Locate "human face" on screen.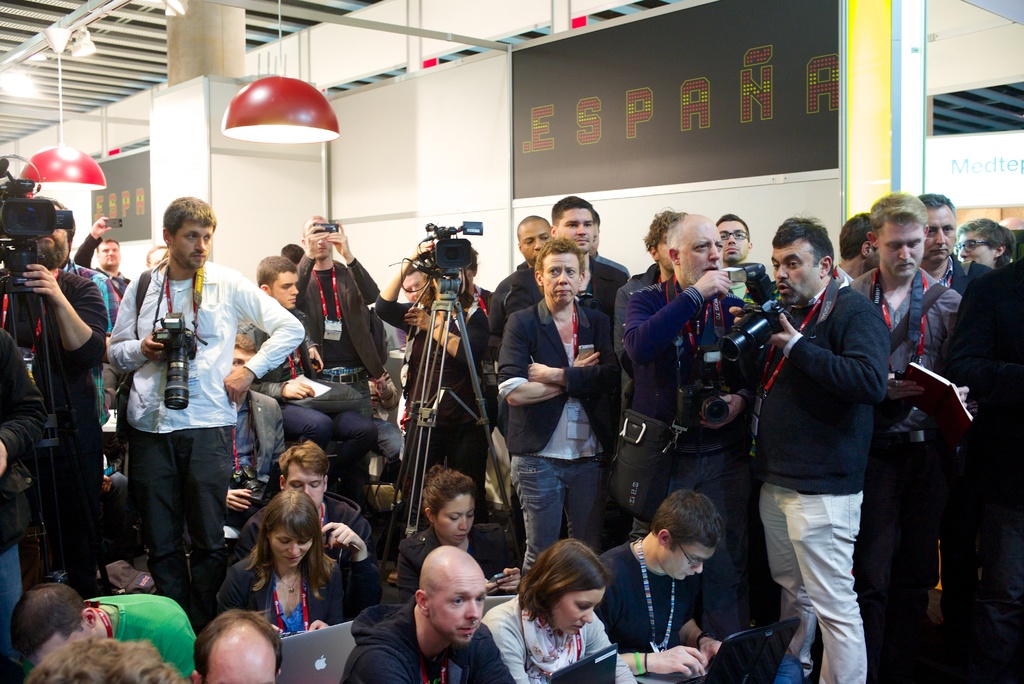
On screen at l=269, t=521, r=314, b=567.
